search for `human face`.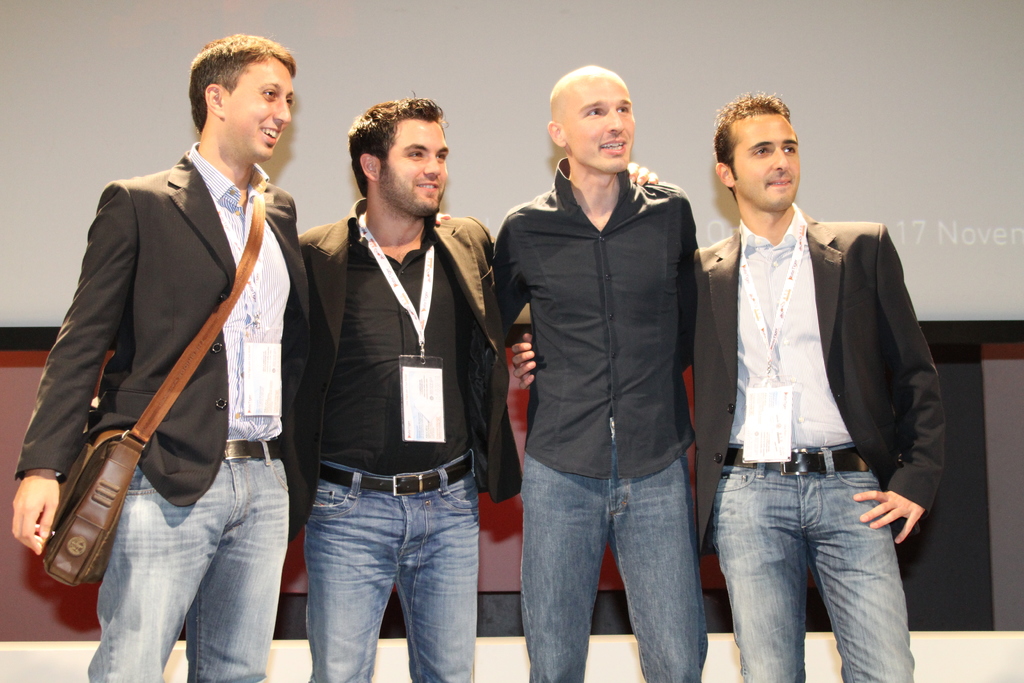
Found at locate(224, 54, 294, 160).
